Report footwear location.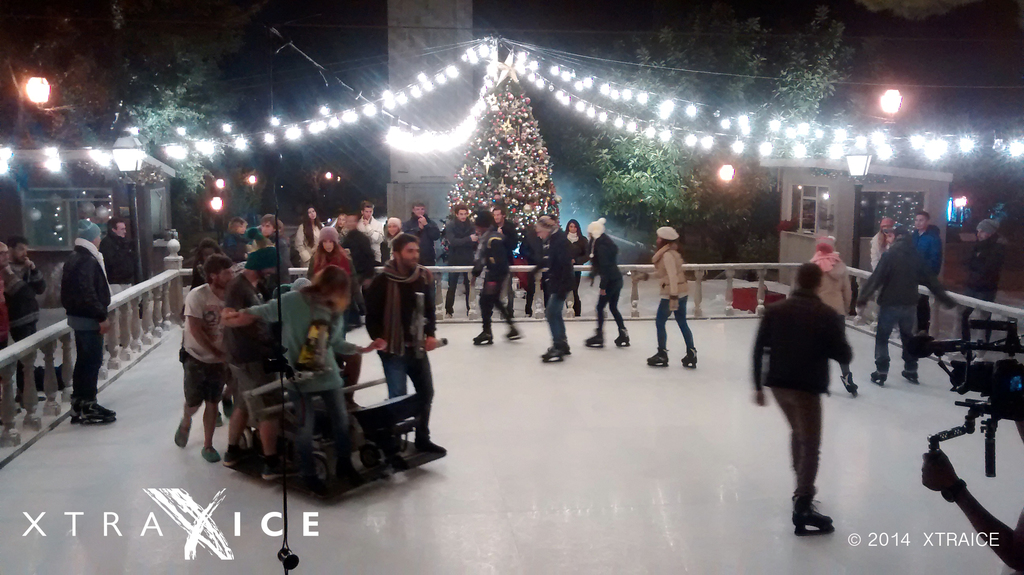
Report: x1=614, y1=328, x2=627, y2=342.
